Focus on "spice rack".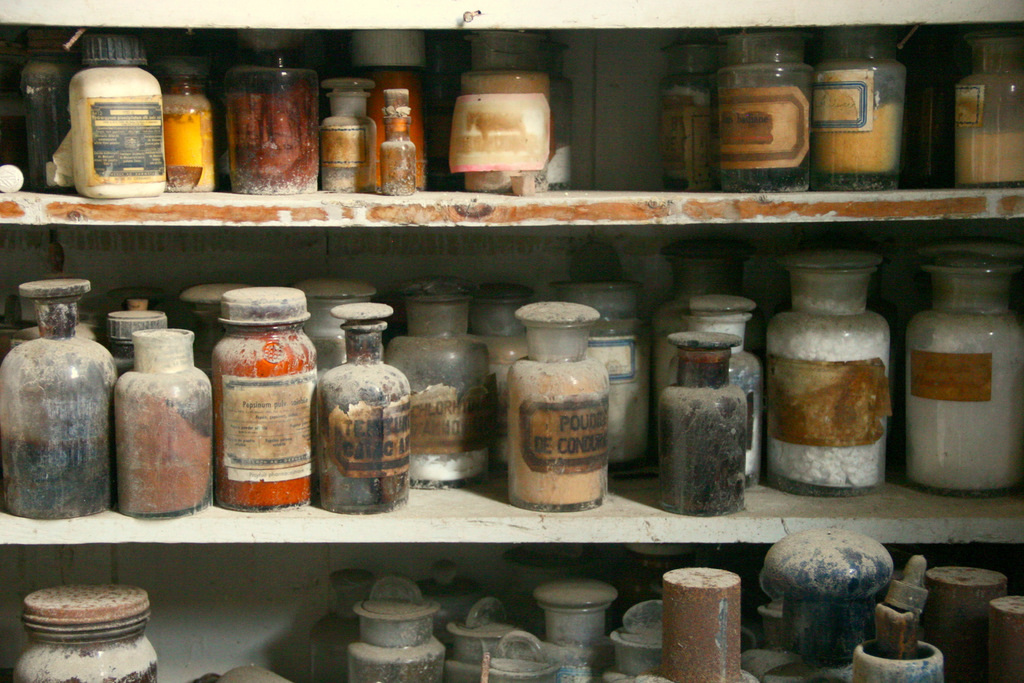
Focused at crop(0, 516, 1023, 682).
